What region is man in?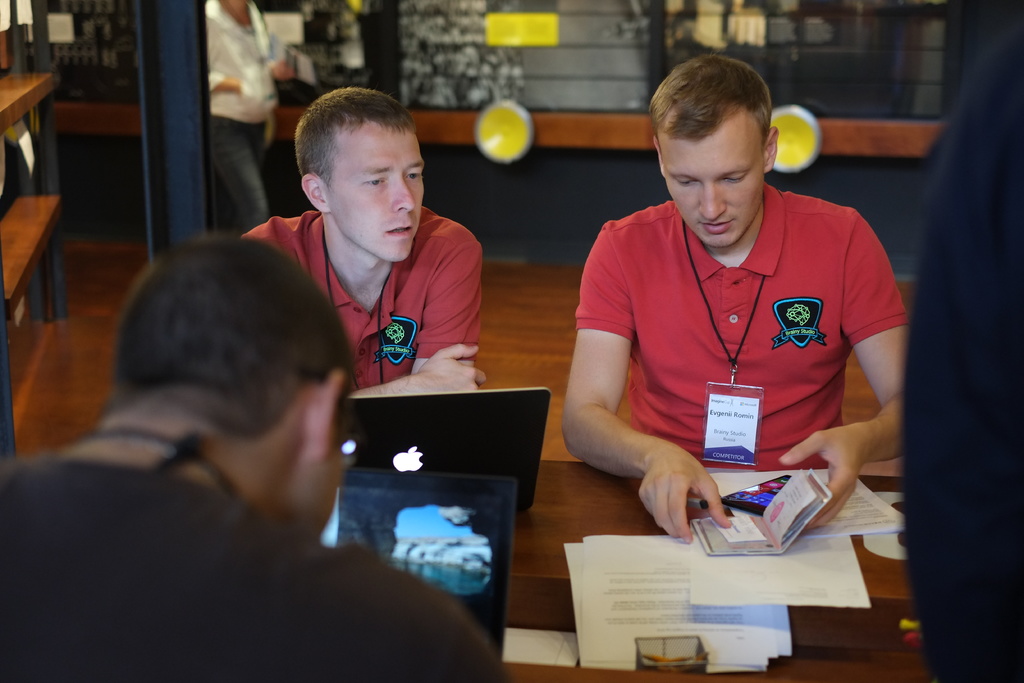
locate(202, 0, 299, 231).
